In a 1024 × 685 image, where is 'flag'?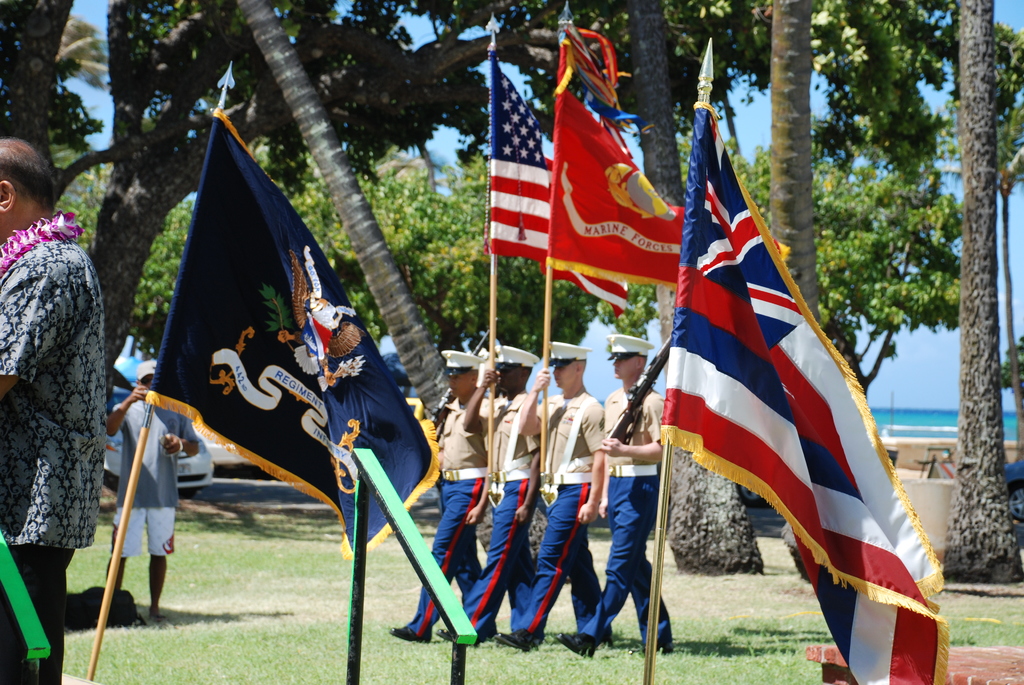
486, 49, 628, 320.
